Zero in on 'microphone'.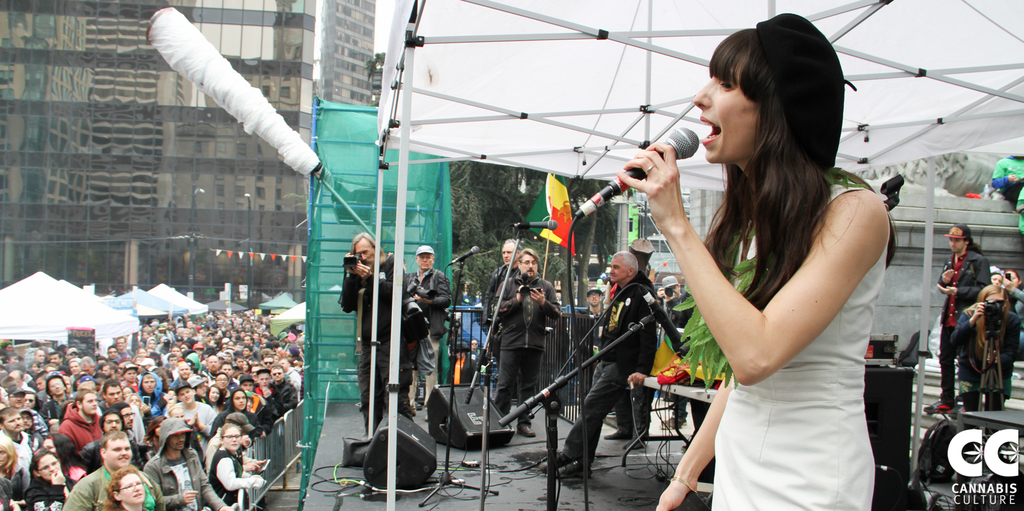
Zeroed in: crop(598, 128, 709, 228).
